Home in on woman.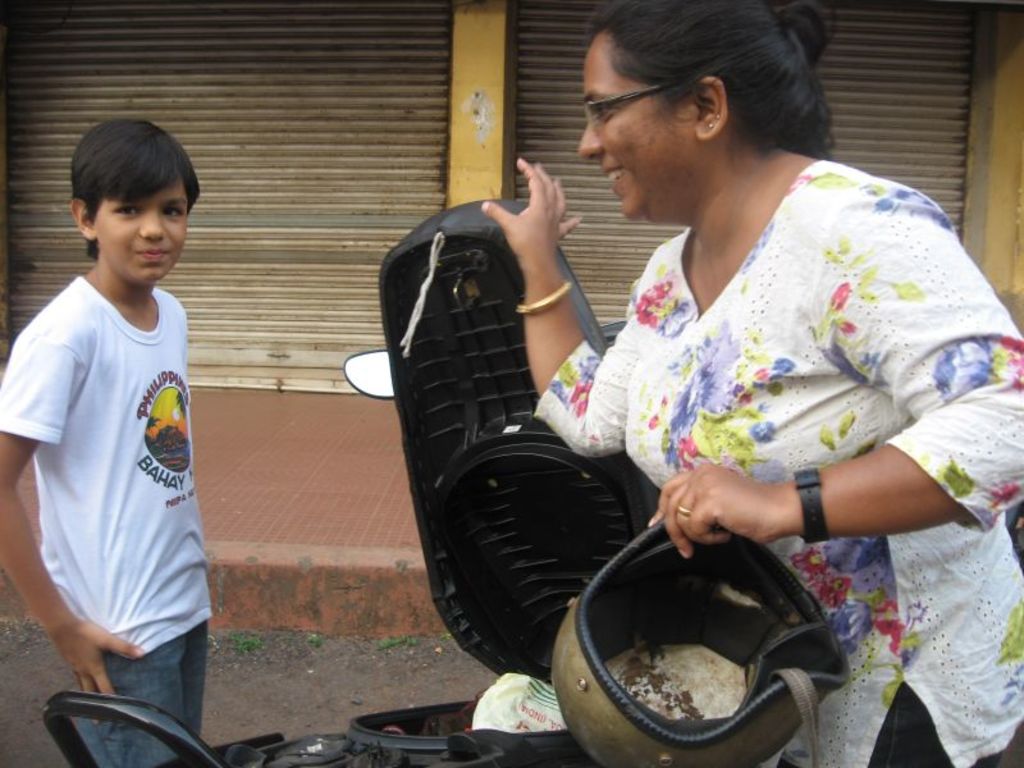
Homed in at 462:18:1001:744.
